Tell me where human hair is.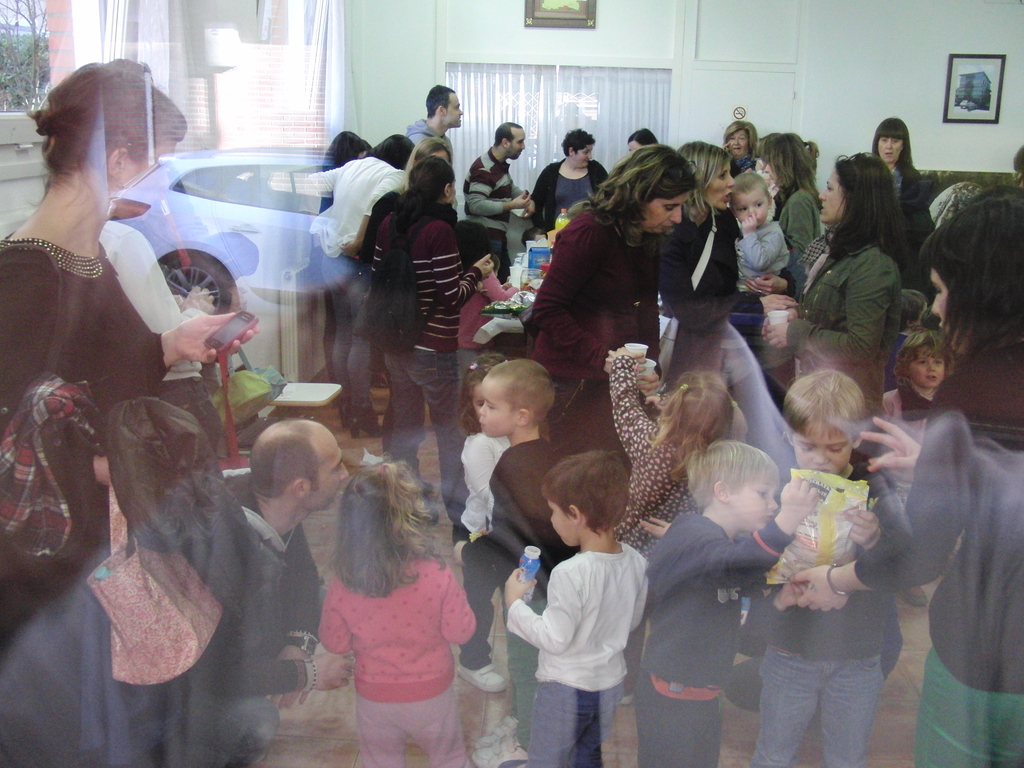
human hair is at box(489, 118, 524, 143).
